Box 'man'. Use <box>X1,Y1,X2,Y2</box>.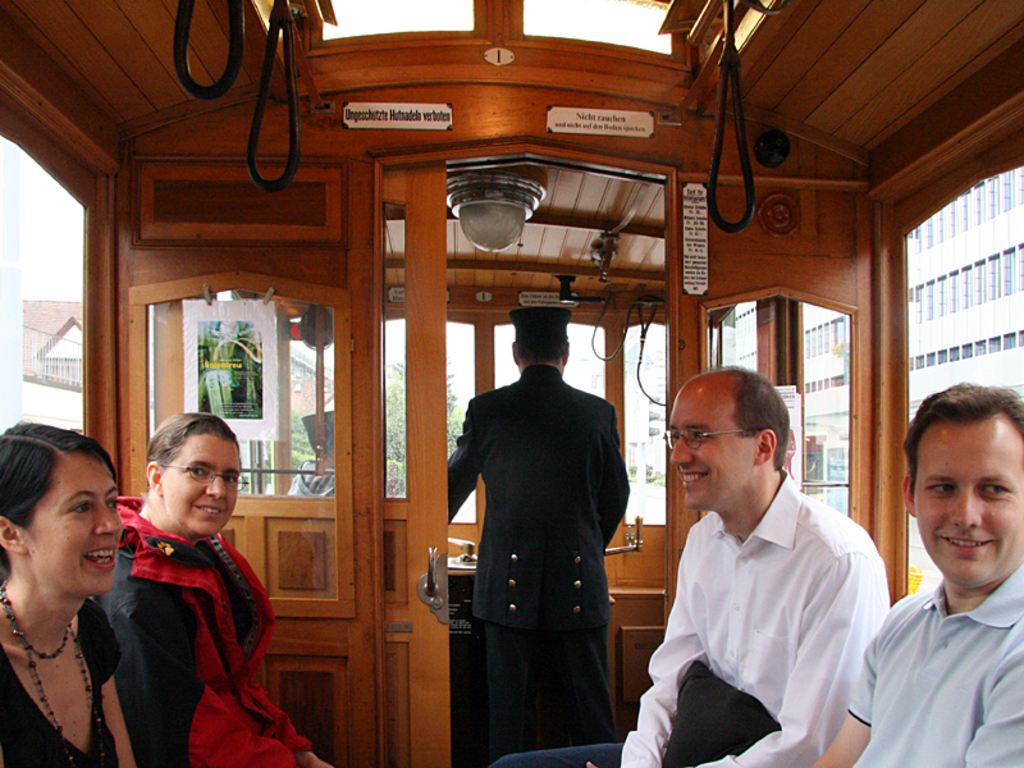
<box>497,362,895,767</box>.
